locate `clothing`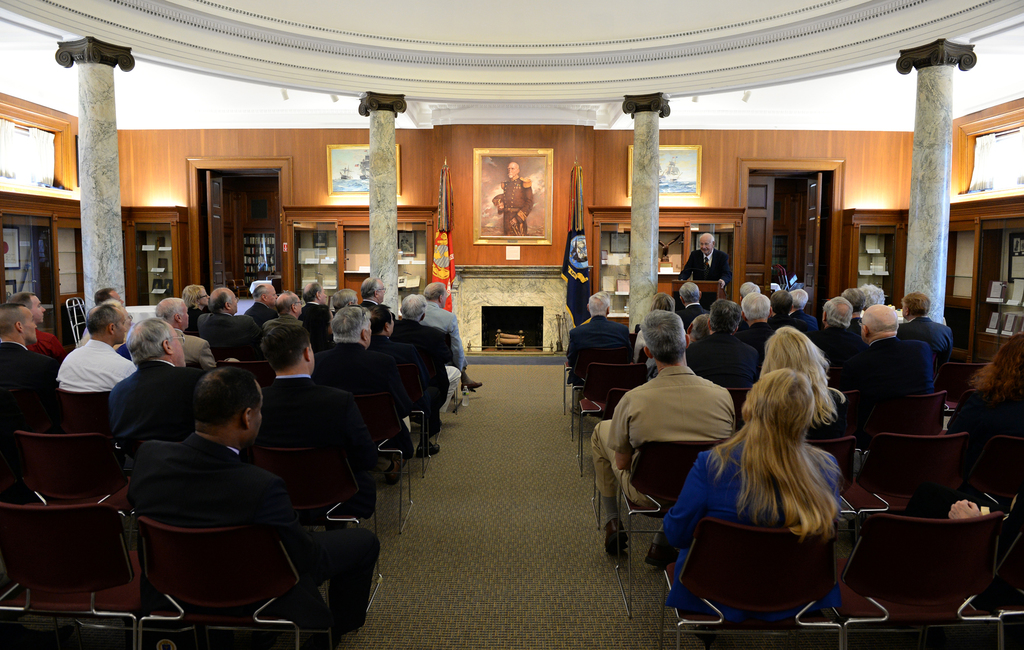
left=680, top=301, right=712, bottom=345
